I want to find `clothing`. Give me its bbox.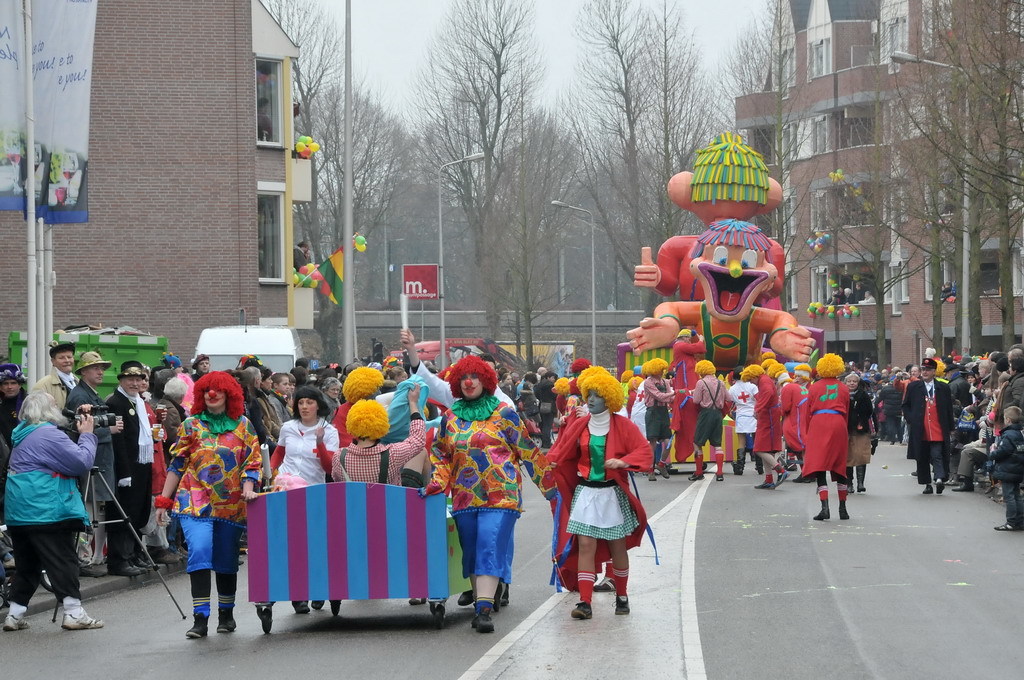
l=5, t=377, r=93, b=618.
